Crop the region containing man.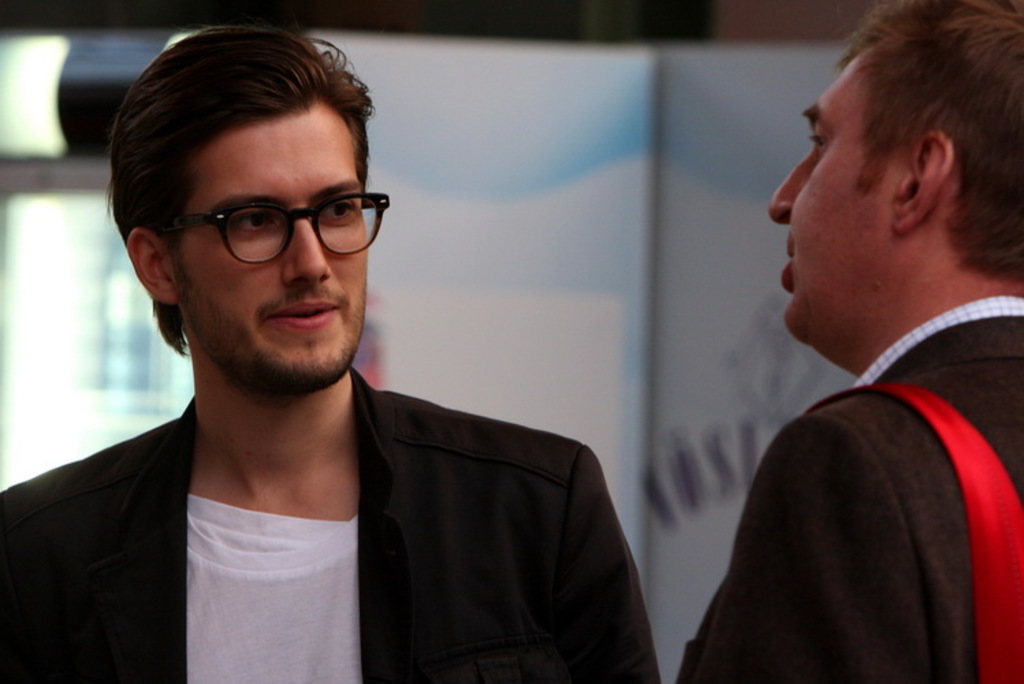
Crop region: locate(674, 0, 1023, 683).
